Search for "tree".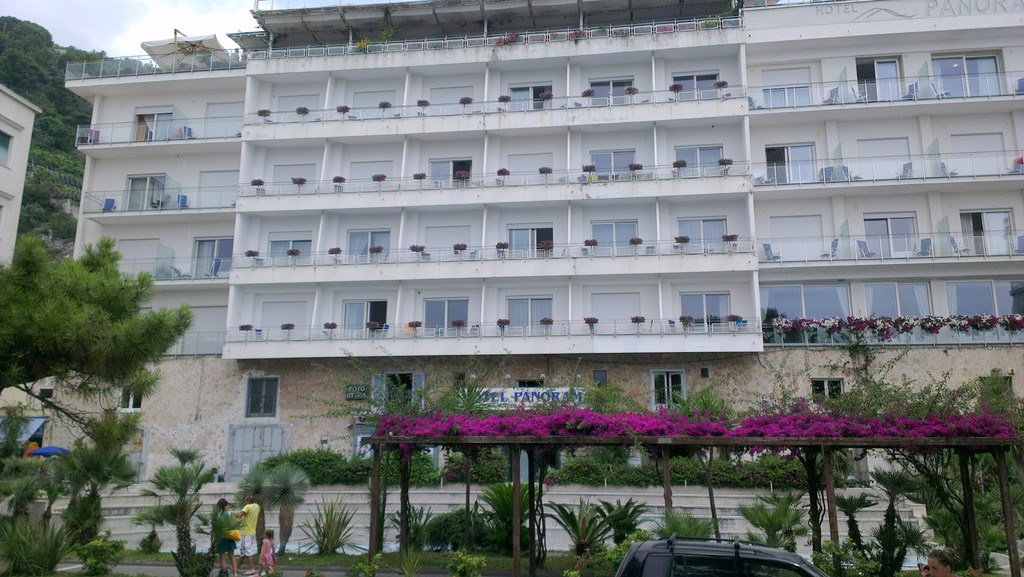
Found at 55:482:105:544.
